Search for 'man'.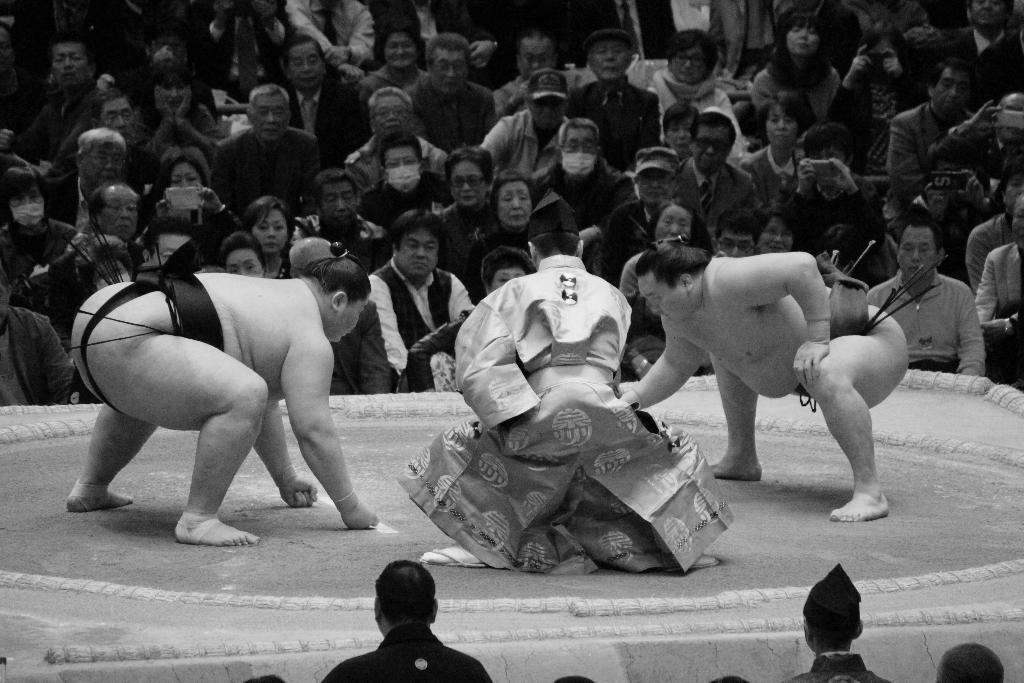
Found at pyautogui.locateOnScreen(787, 564, 890, 682).
